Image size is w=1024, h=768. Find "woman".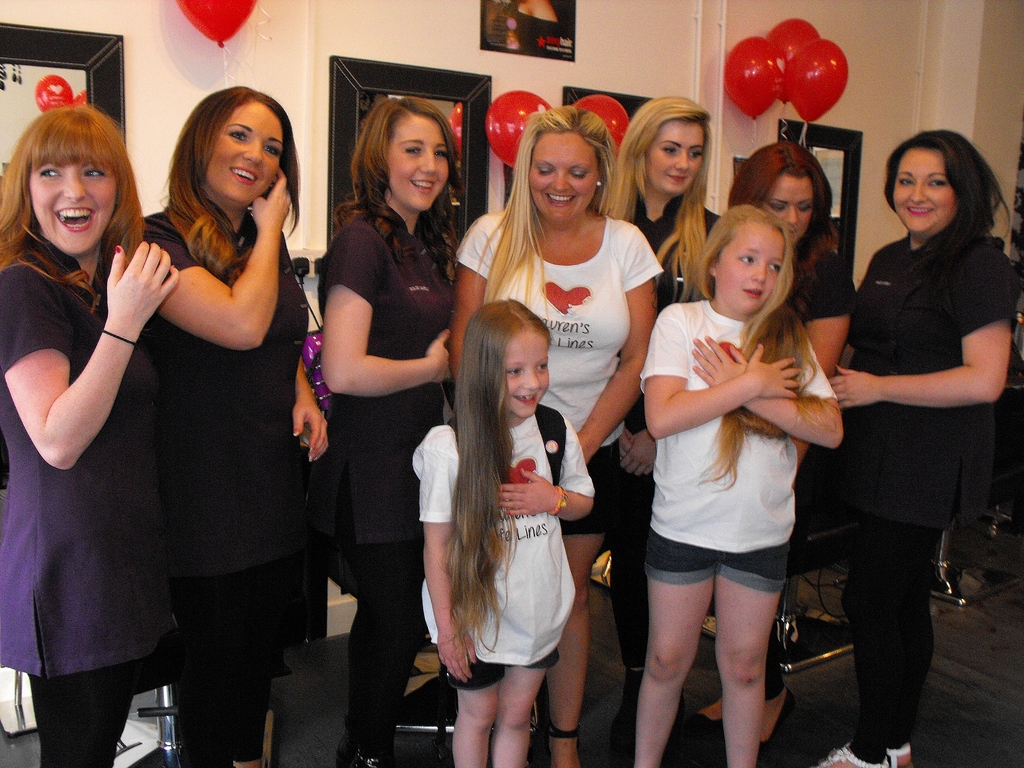
x1=599, y1=83, x2=729, y2=735.
